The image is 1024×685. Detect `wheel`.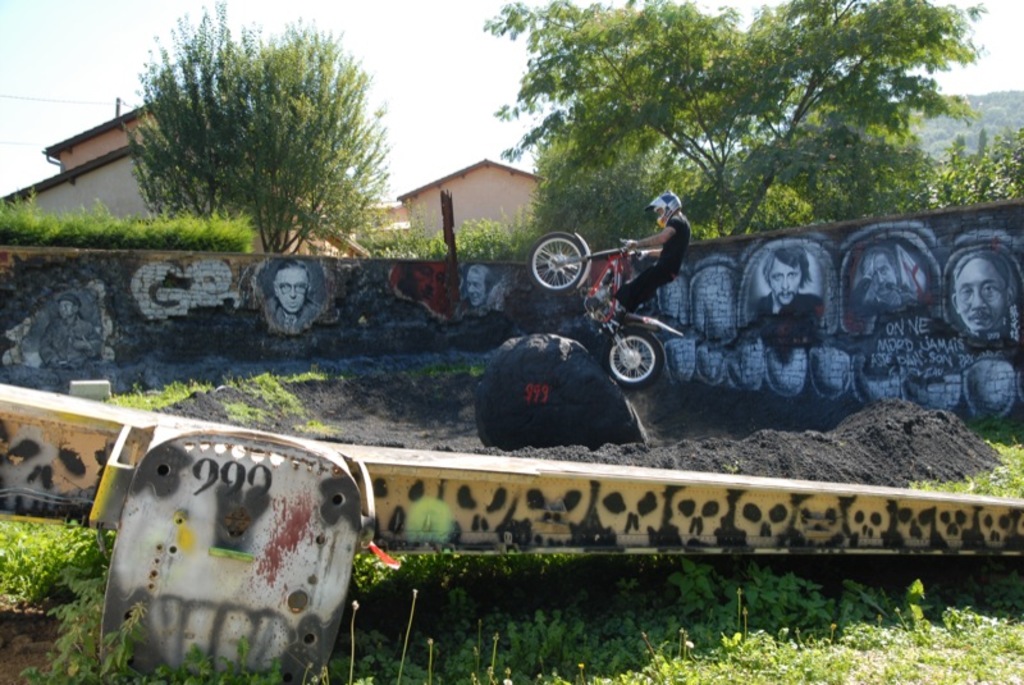
Detection: {"left": 603, "top": 323, "right": 676, "bottom": 394}.
